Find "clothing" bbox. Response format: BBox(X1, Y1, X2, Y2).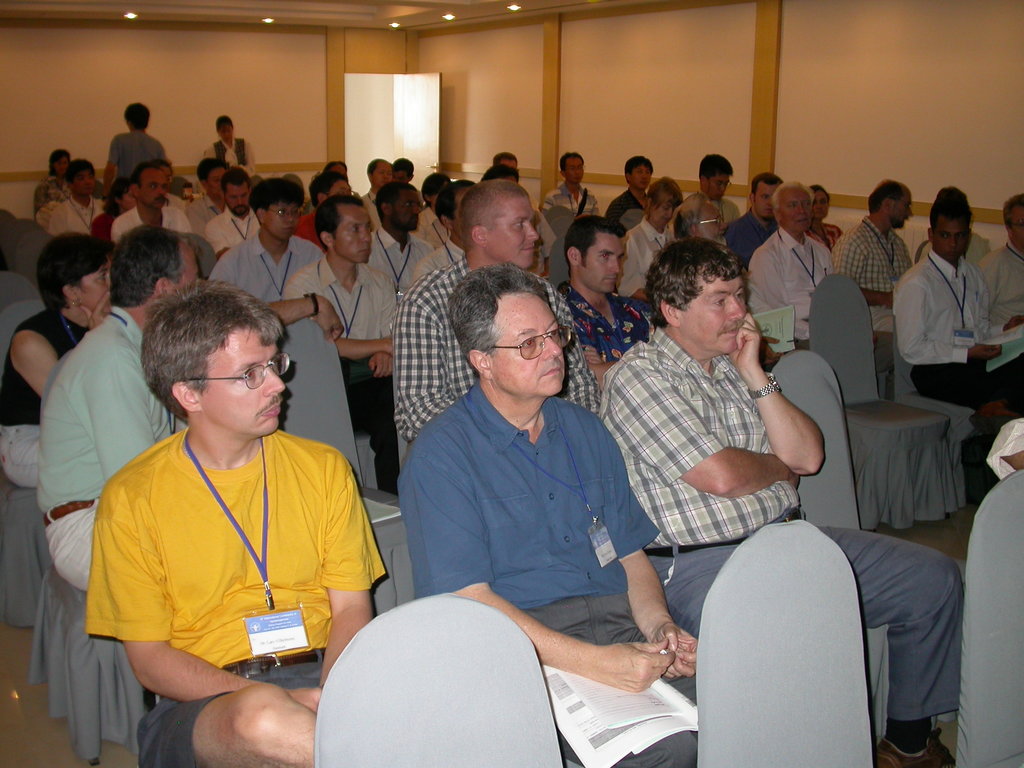
BBox(847, 216, 916, 340).
